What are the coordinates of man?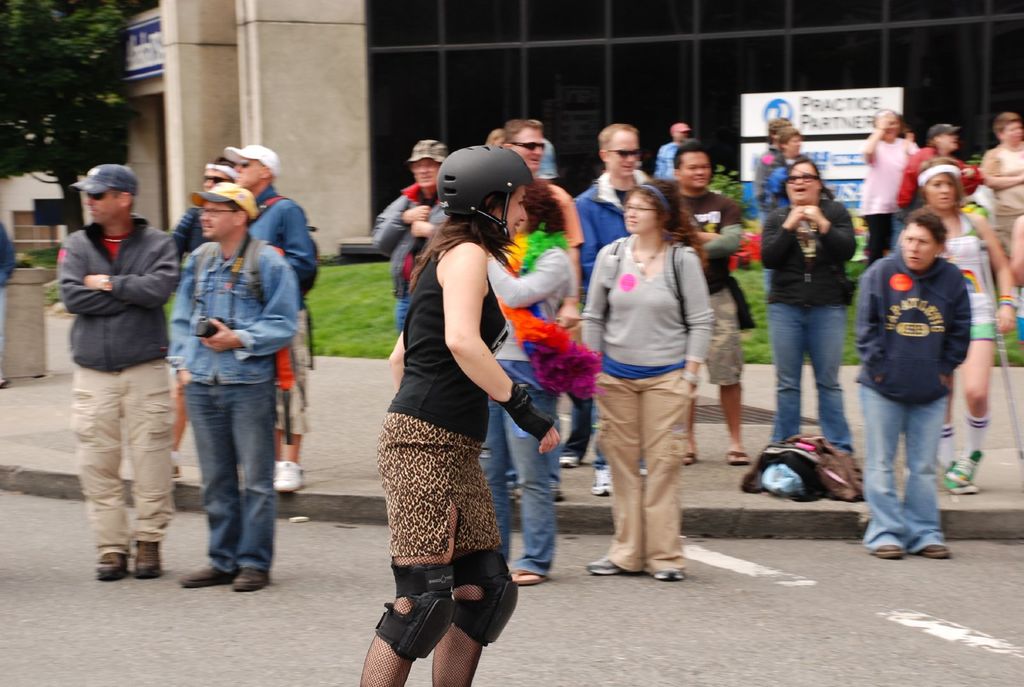
{"left": 664, "top": 145, "right": 756, "bottom": 473}.
